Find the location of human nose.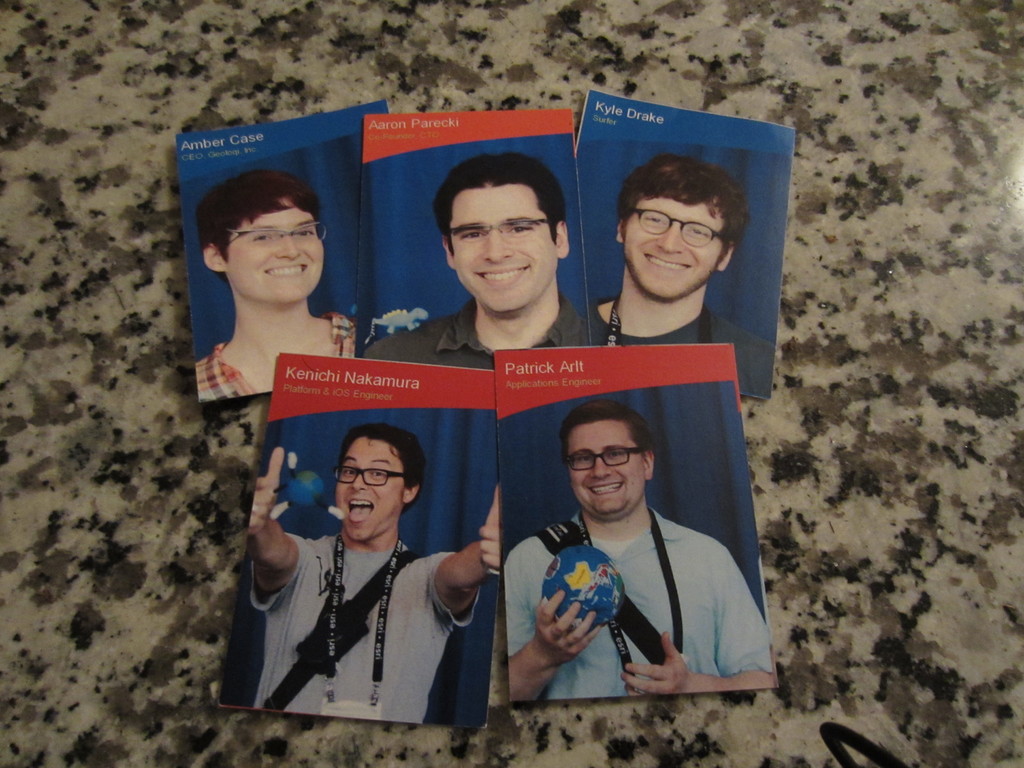
Location: (654, 221, 684, 253).
